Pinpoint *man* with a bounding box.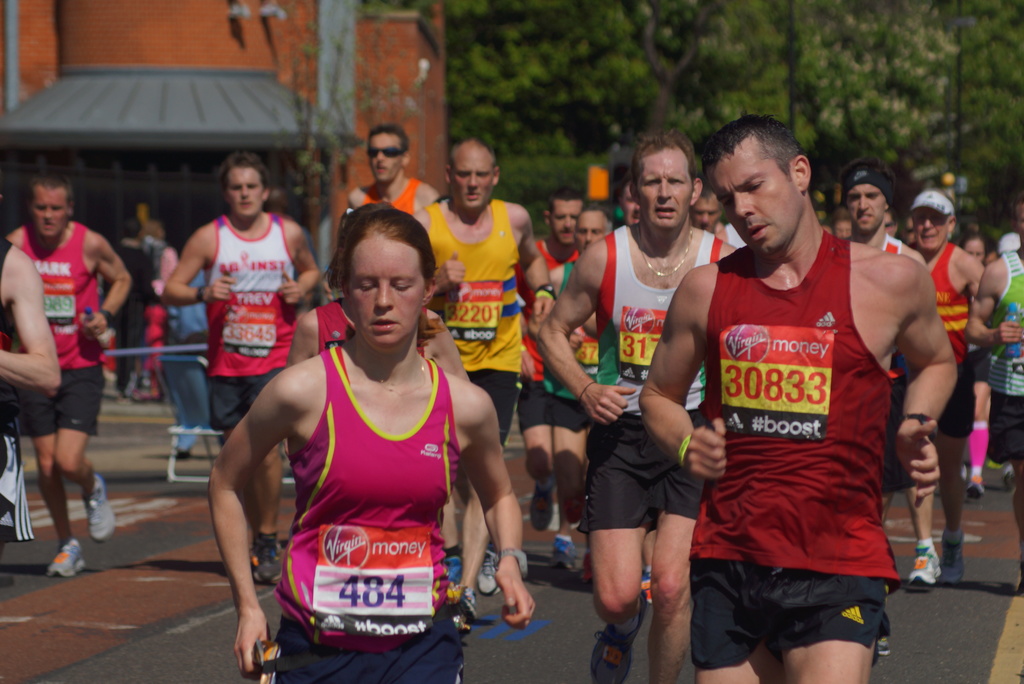
(x1=538, y1=128, x2=743, y2=683).
